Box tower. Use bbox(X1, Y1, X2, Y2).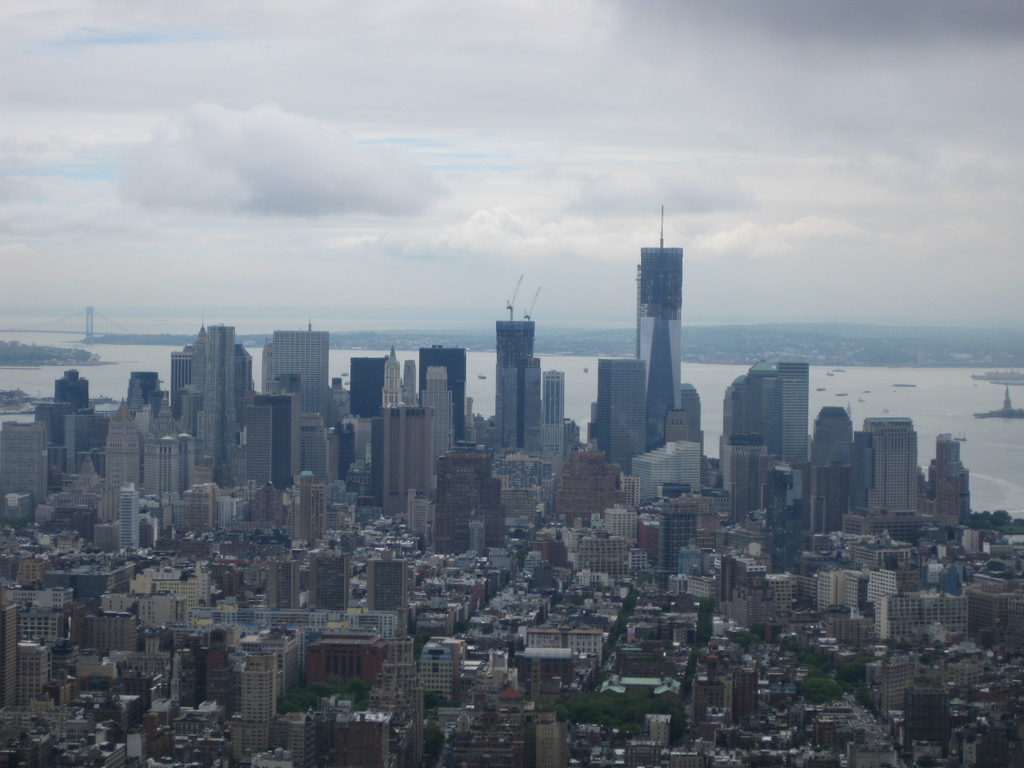
bbox(927, 422, 965, 536).
